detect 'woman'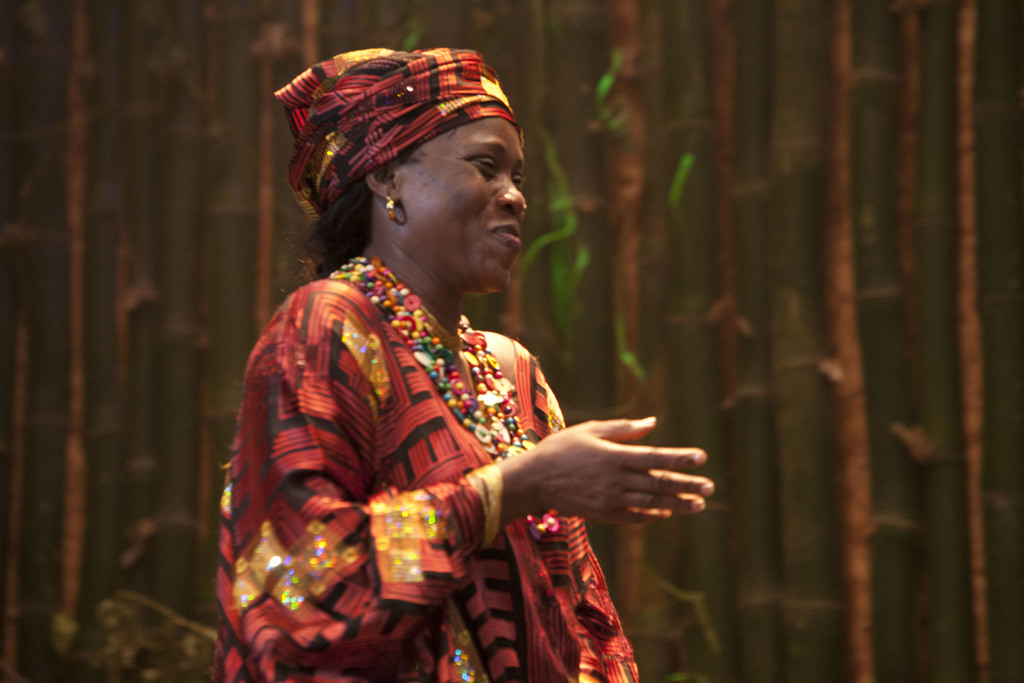
x1=210, y1=44, x2=689, y2=680
